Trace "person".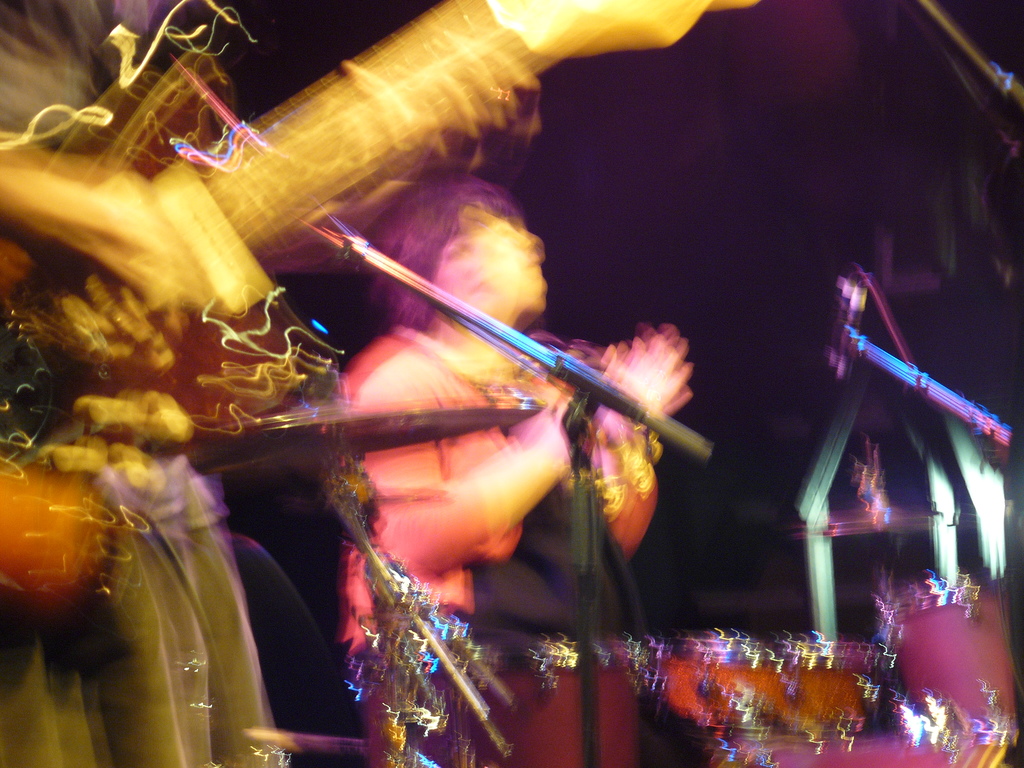
Traced to box(0, 0, 370, 766).
